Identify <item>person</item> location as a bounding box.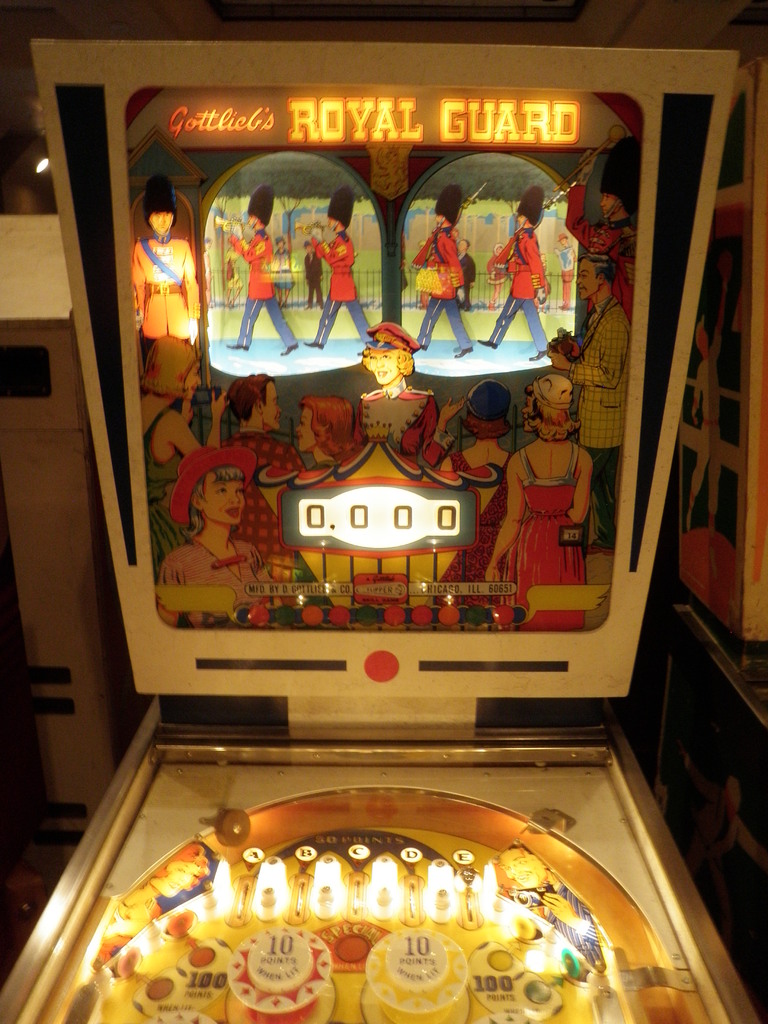
(268,237,296,308).
